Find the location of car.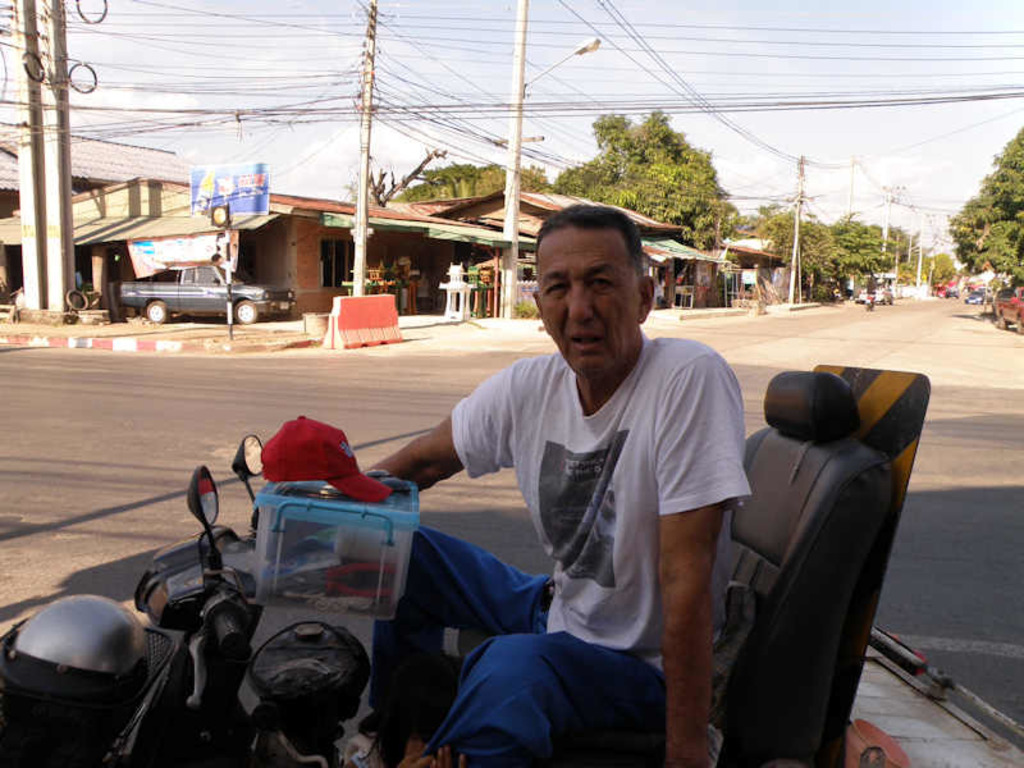
Location: [x1=106, y1=248, x2=294, y2=329].
